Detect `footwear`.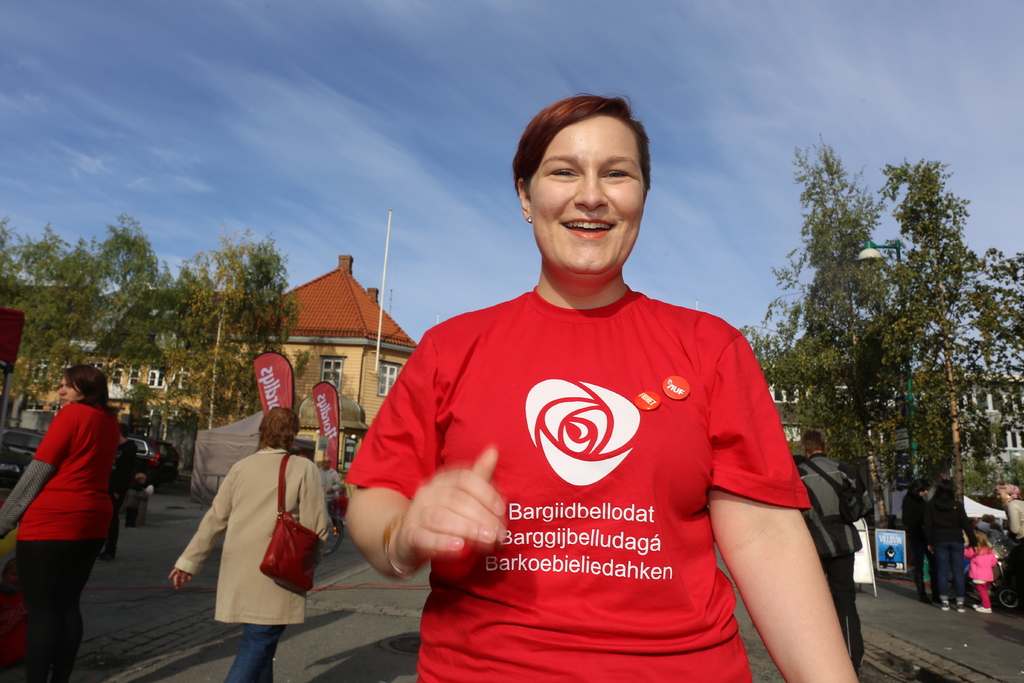
Detected at <region>922, 595, 933, 602</region>.
